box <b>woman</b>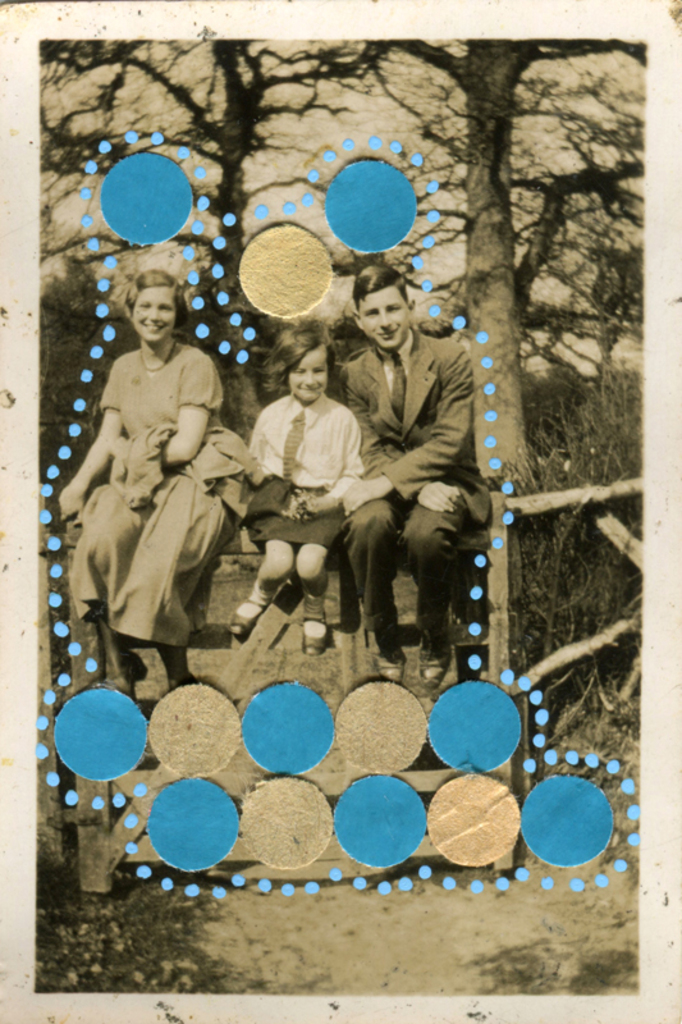
bbox=(234, 316, 385, 652)
